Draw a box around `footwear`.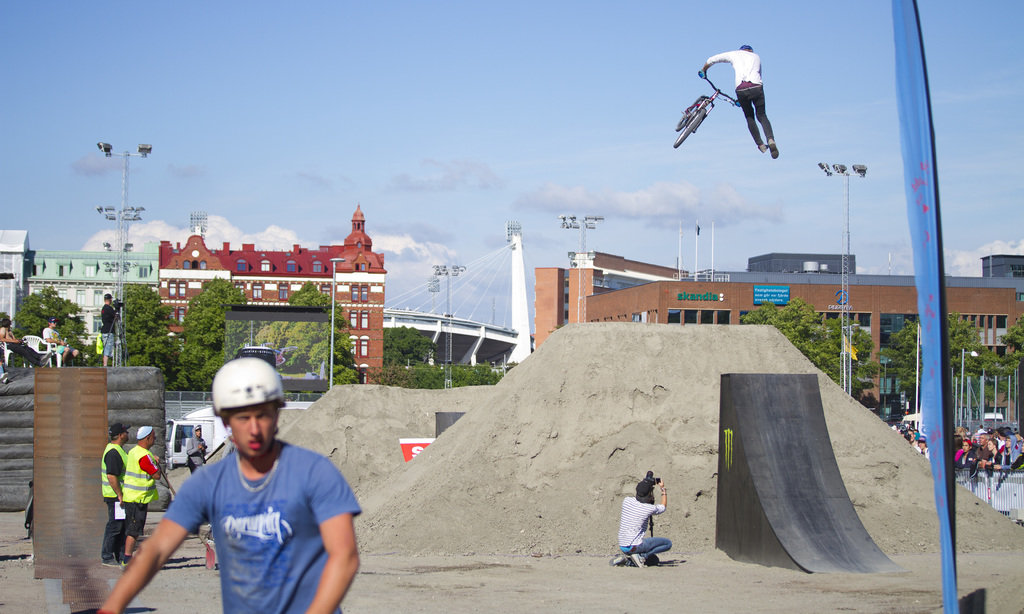
771/140/777/160.
